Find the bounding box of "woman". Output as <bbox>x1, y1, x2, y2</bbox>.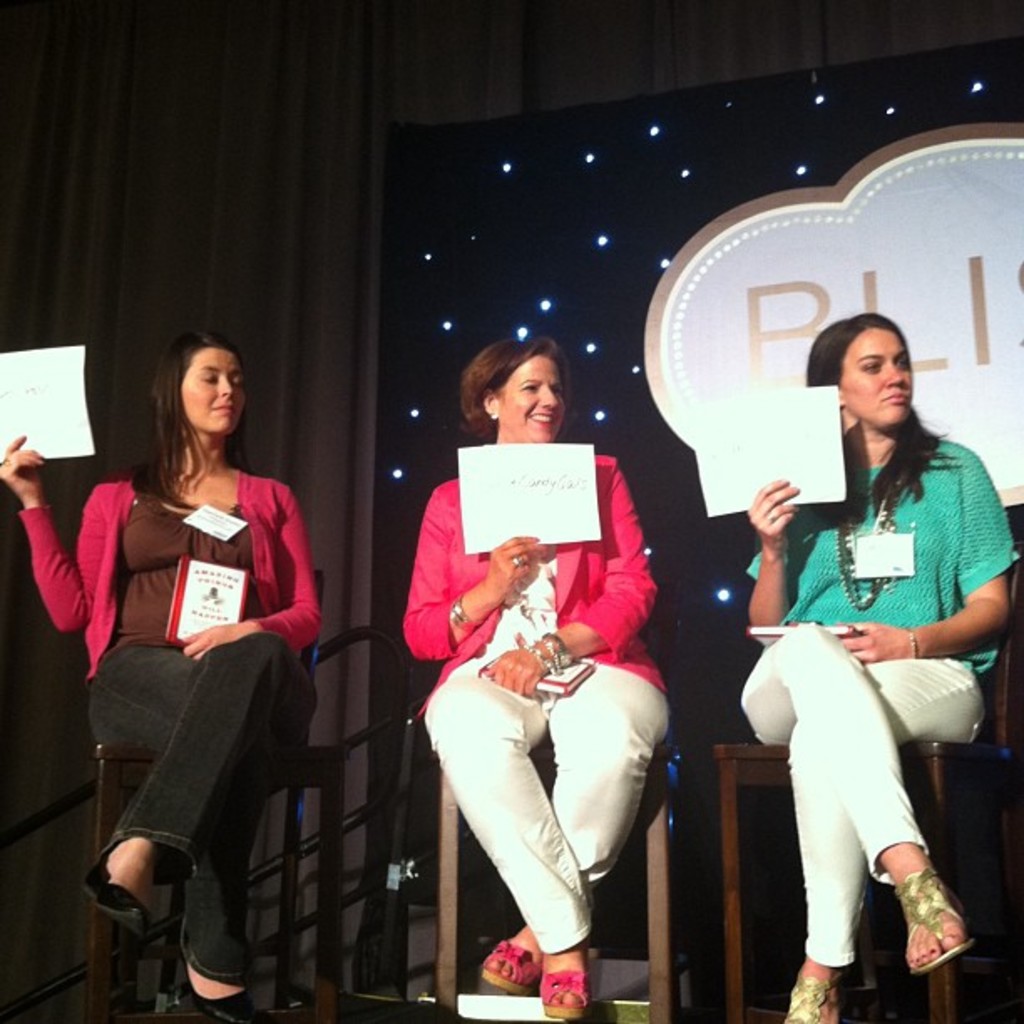
<bbox>733, 316, 1017, 1022</bbox>.
